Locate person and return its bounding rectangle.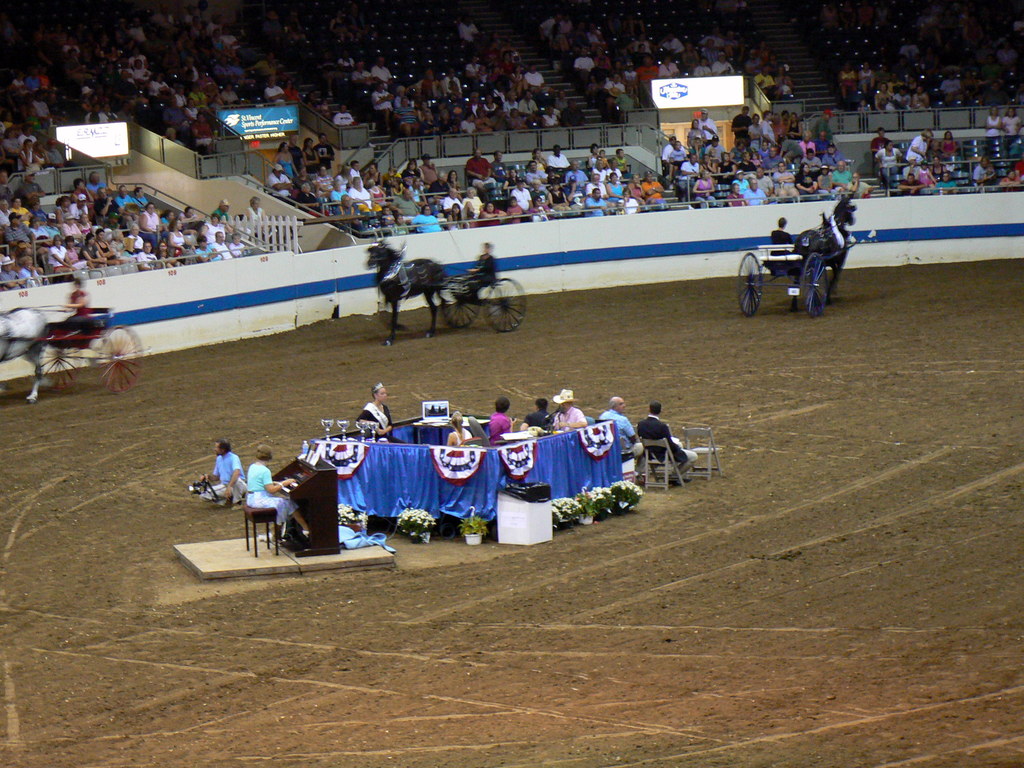
BBox(348, 60, 377, 84).
